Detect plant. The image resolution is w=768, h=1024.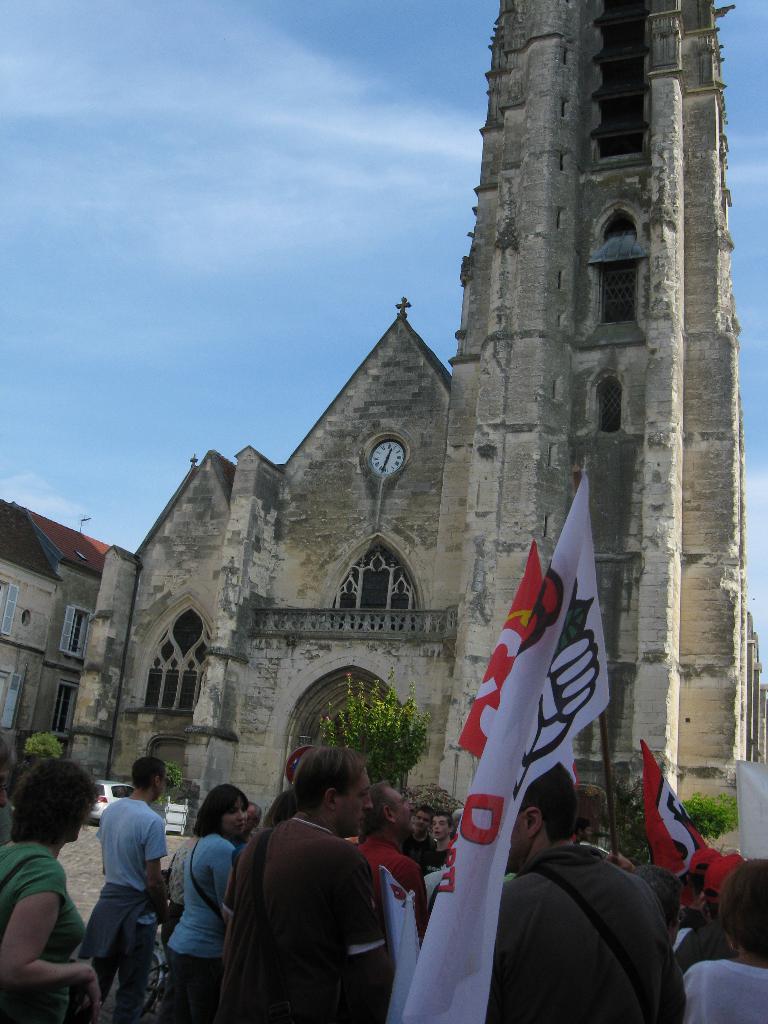
164:762:184:797.
